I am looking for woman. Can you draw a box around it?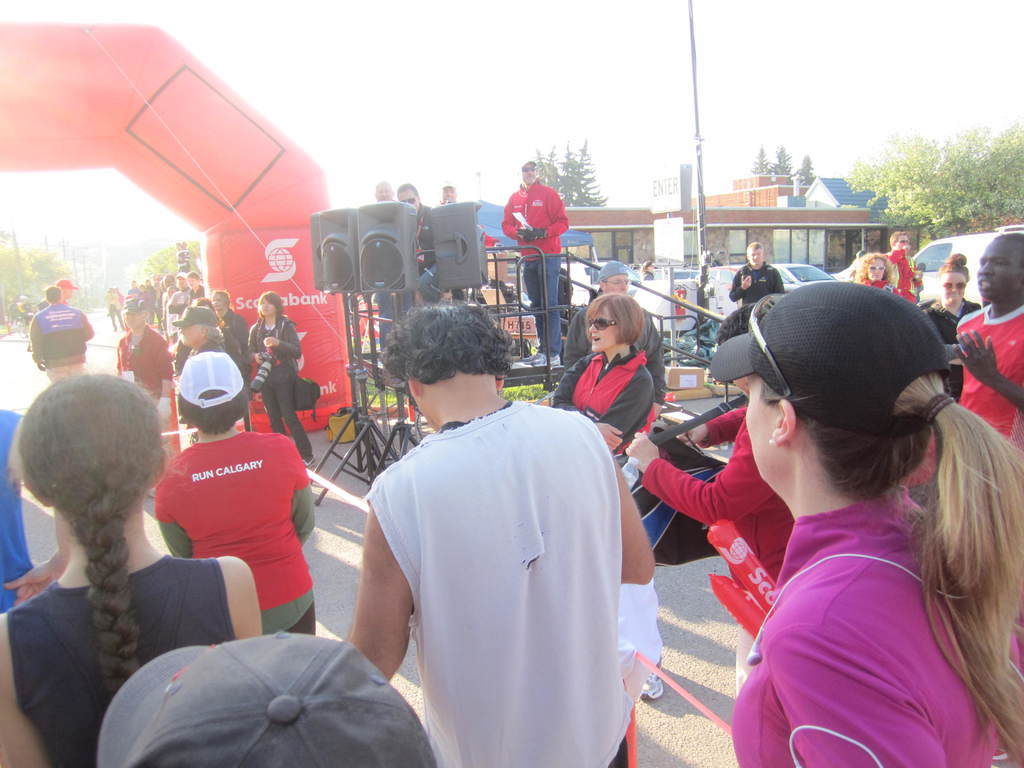
Sure, the bounding box is [925, 252, 984, 413].
